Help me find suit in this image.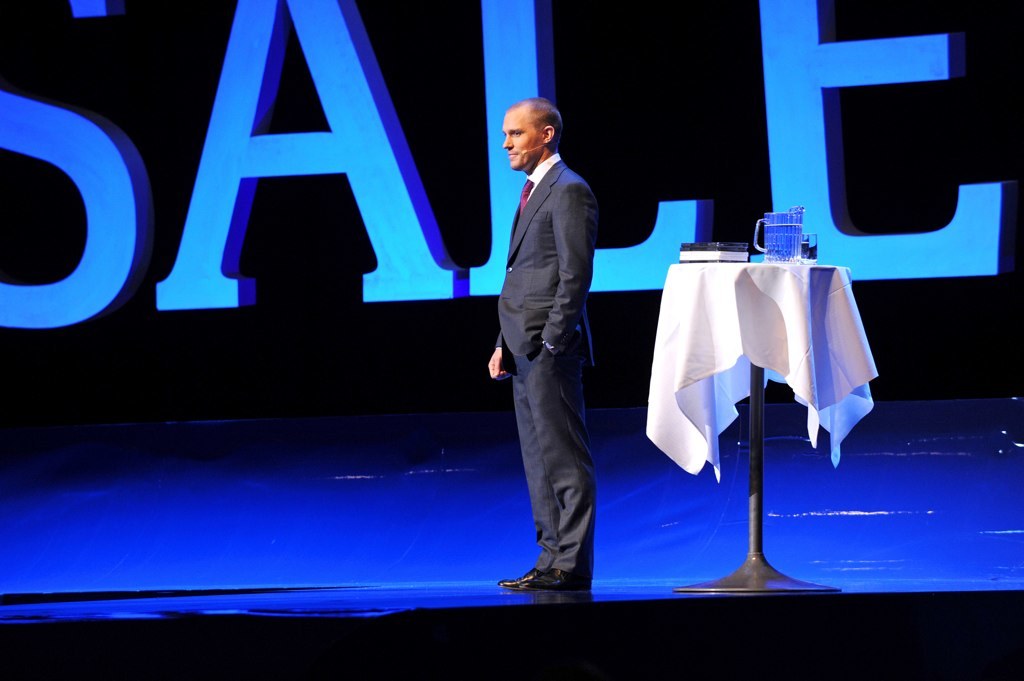
Found it: bbox=[492, 154, 596, 579].
